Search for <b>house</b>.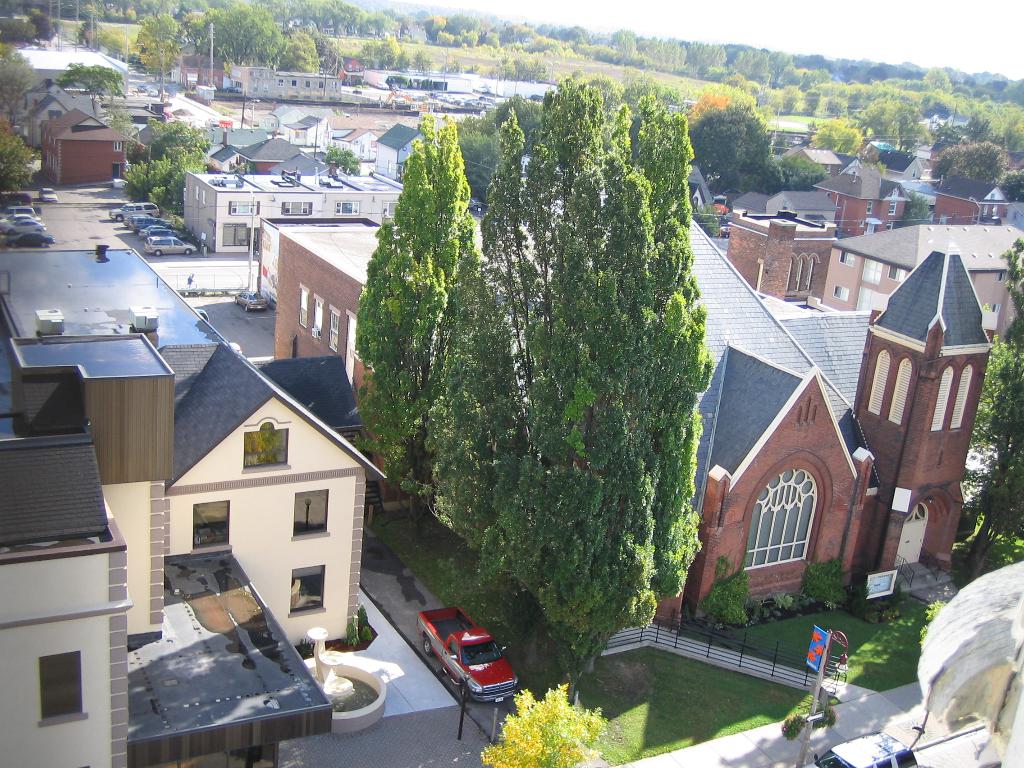
Found at [x1=45, y1=211, x2=396, y2=673].
